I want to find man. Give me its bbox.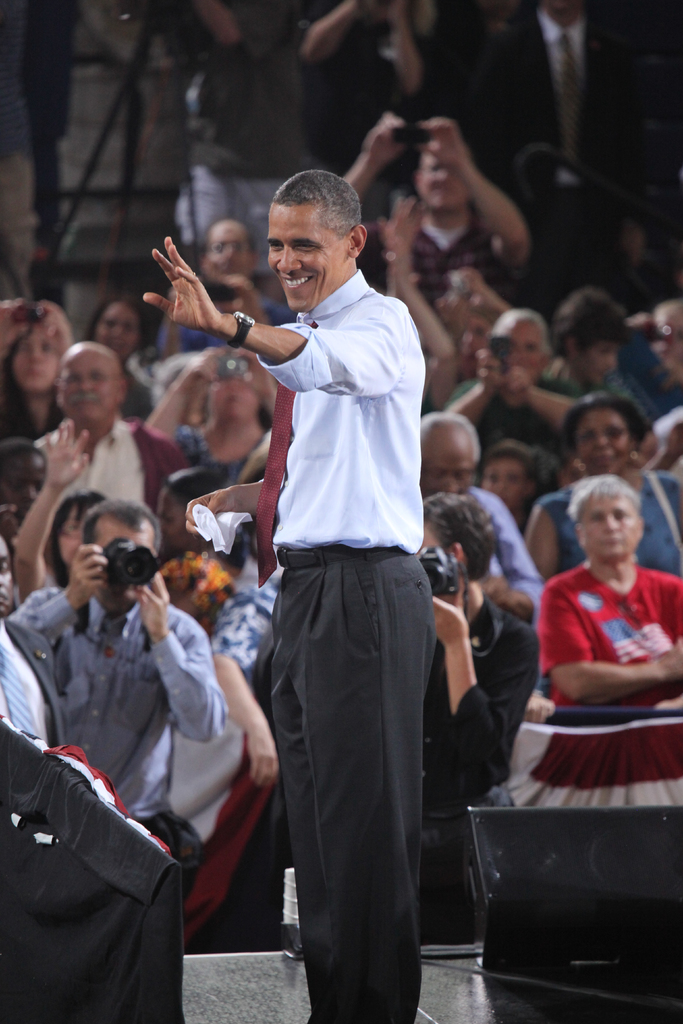
detection(185, 168, 476, 1004).
